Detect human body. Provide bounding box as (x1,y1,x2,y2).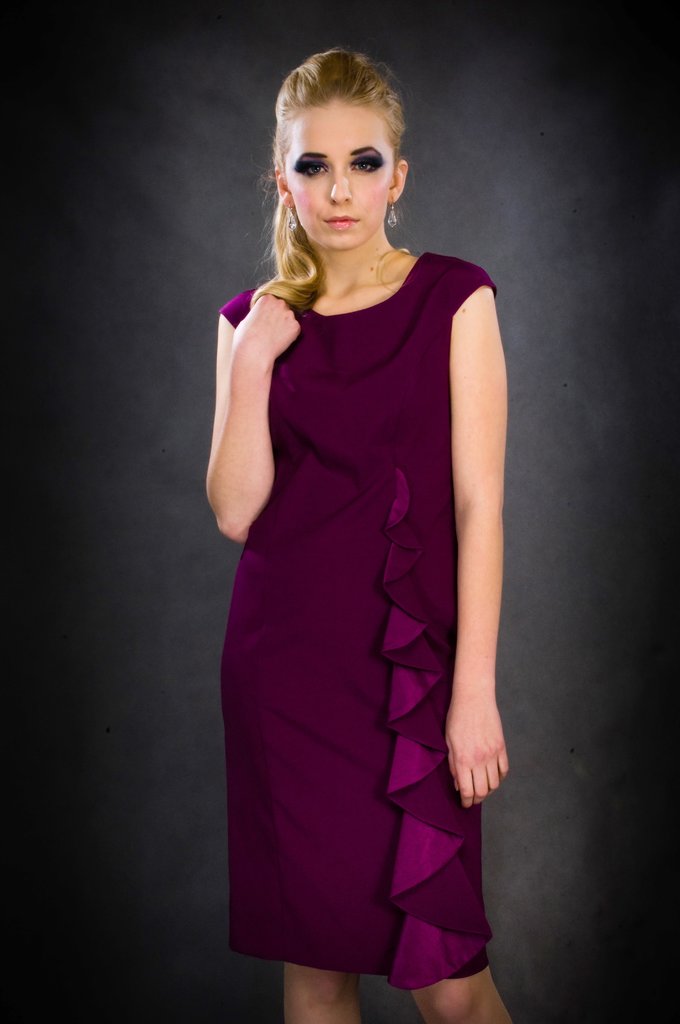
(213,54,505,1023).
